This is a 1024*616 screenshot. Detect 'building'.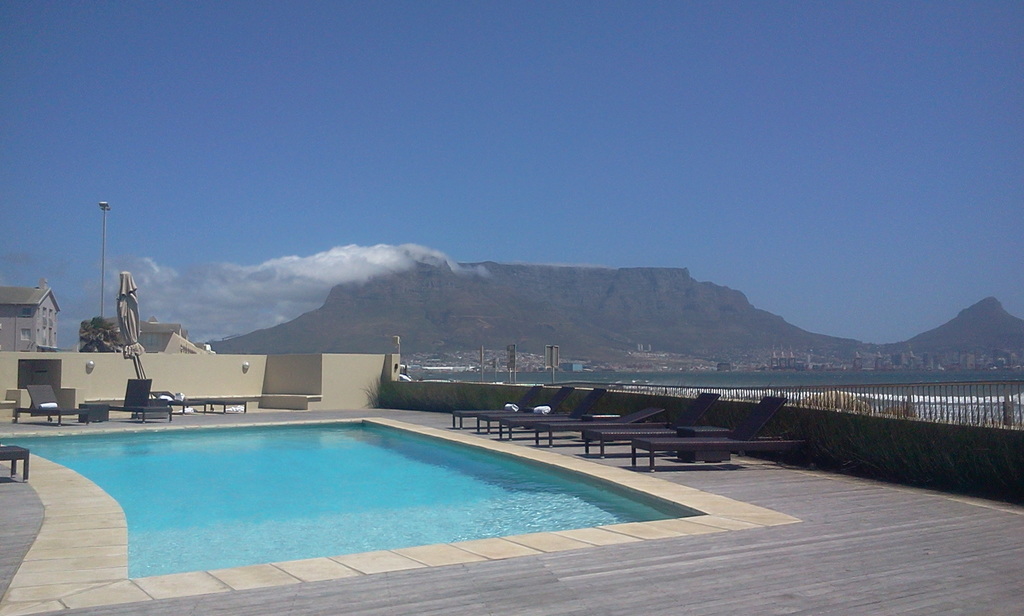
BBox(116, 321, 213, 359).
